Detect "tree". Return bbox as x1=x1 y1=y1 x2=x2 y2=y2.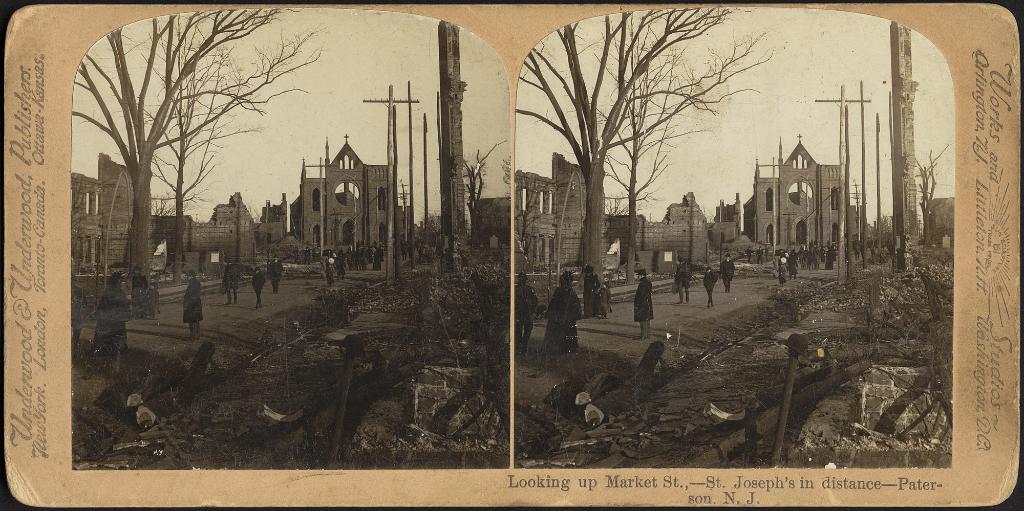
x1=52 y1=12 x2=410 y2=301.
